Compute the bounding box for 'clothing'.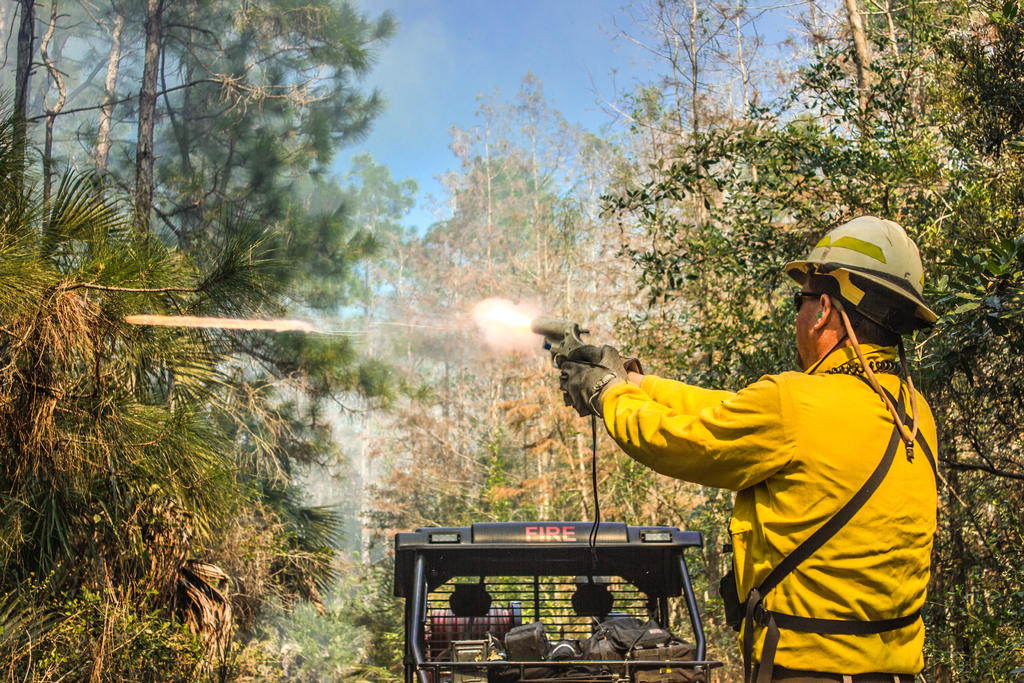
rect(611, 343, 940, 682).
